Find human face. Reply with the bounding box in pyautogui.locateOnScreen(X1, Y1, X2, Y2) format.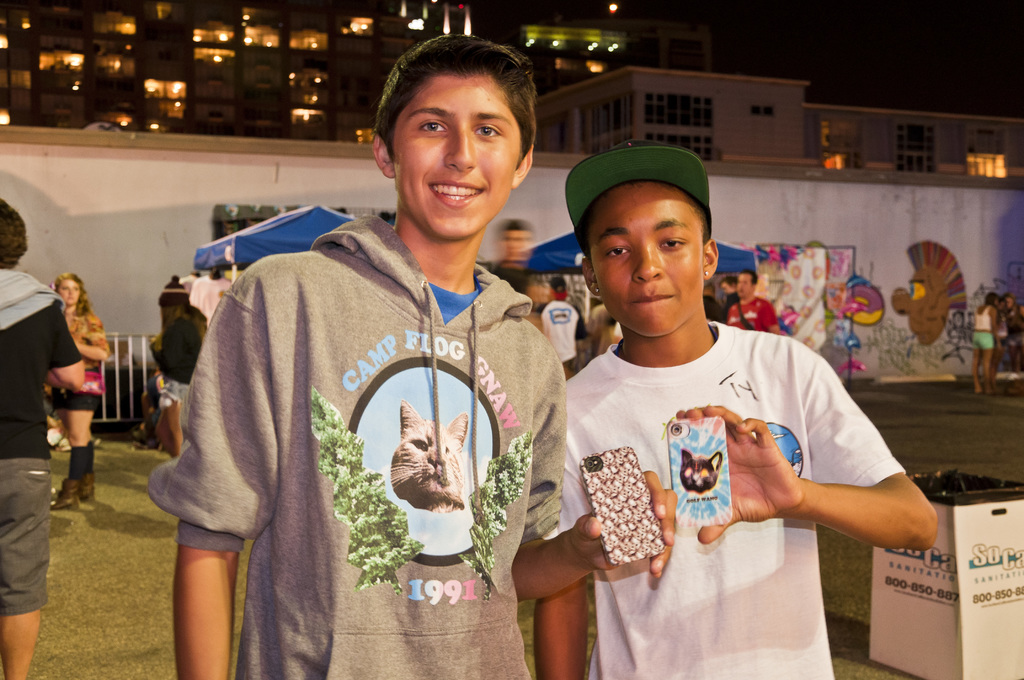
pyautogui.locateOnScreen(52, 275, 81, 301).
